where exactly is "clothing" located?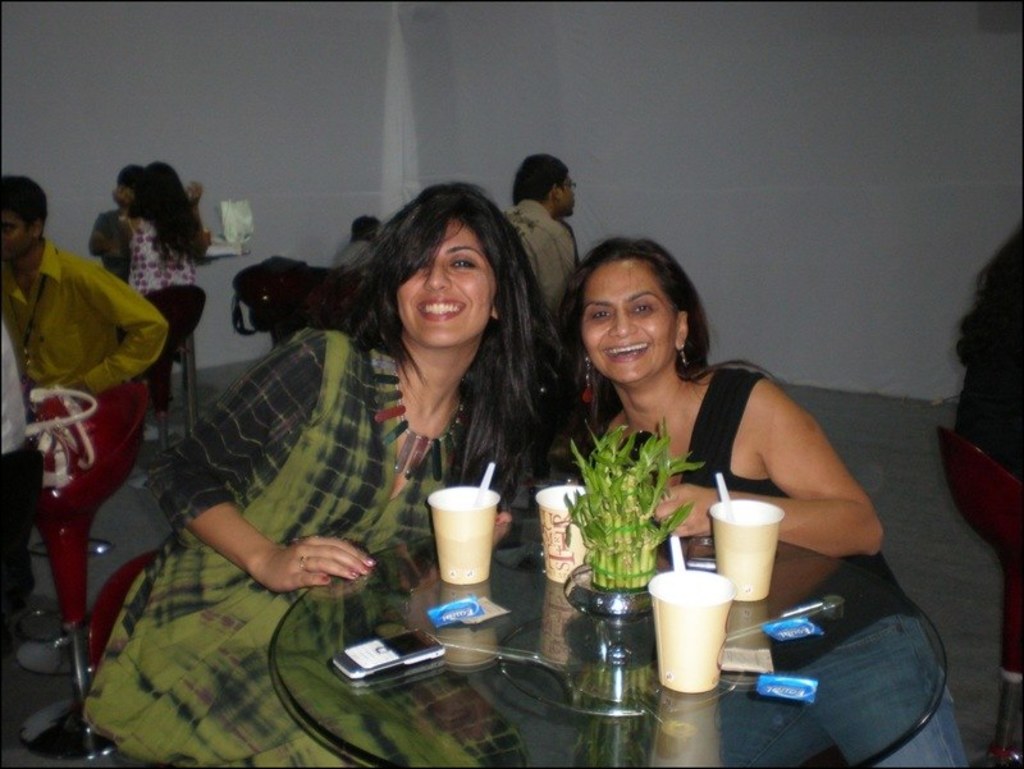
Its bounding box is box=[87, 202, 134, 273].
